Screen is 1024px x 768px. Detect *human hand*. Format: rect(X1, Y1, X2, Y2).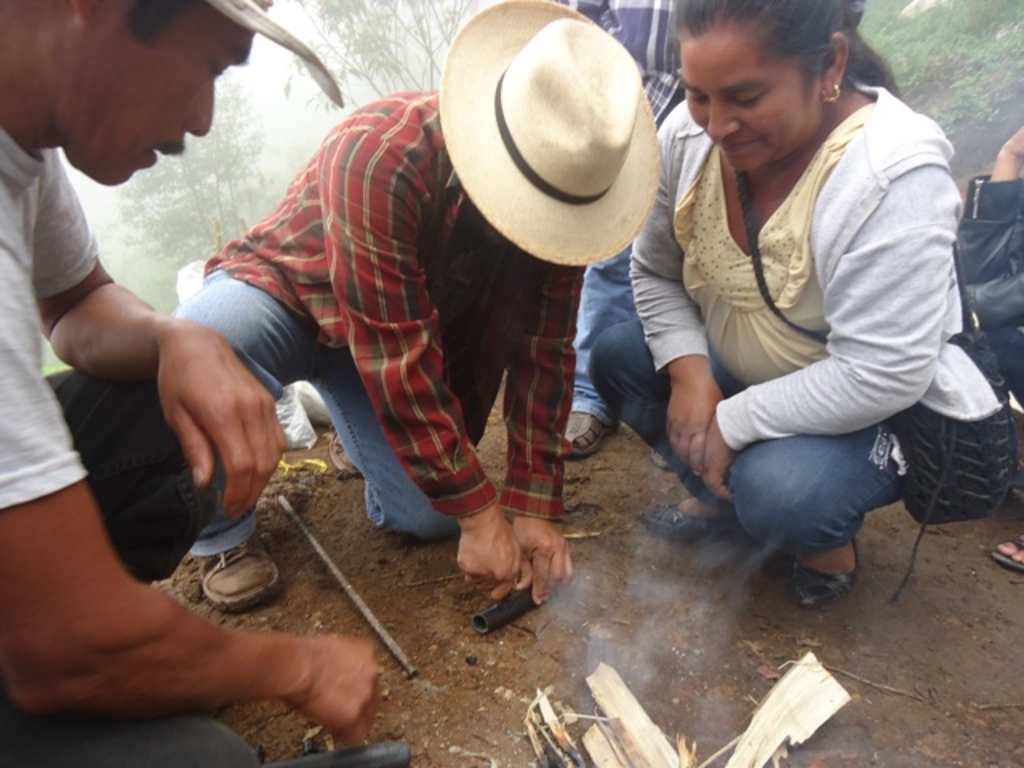
rect(285, 634, 386, 752).
